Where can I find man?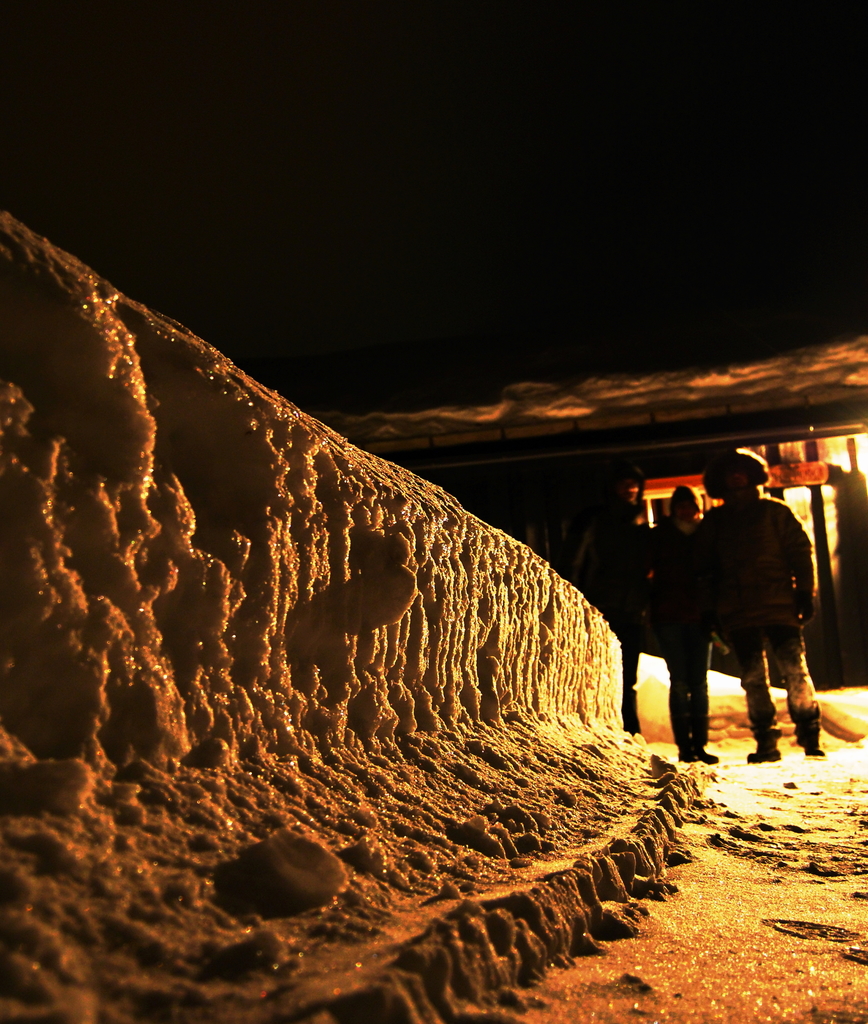
You can find it at <box>701,441,831,767</box>.
